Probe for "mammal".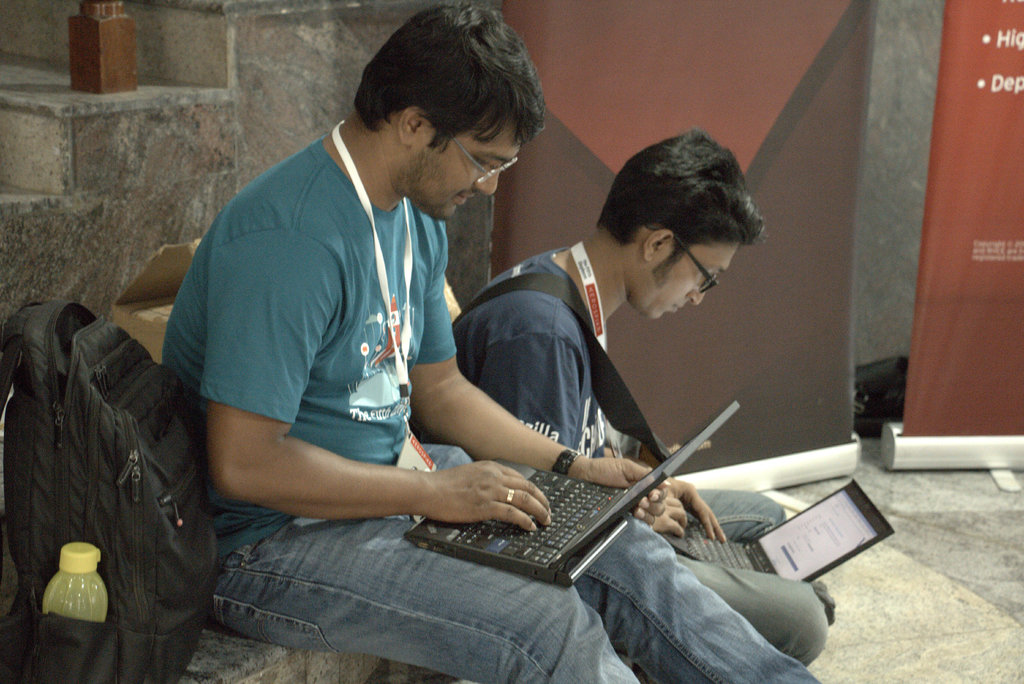
Probe result: {"x1": 158, "y1": 0, "x2": 821, "y2": 683}.
